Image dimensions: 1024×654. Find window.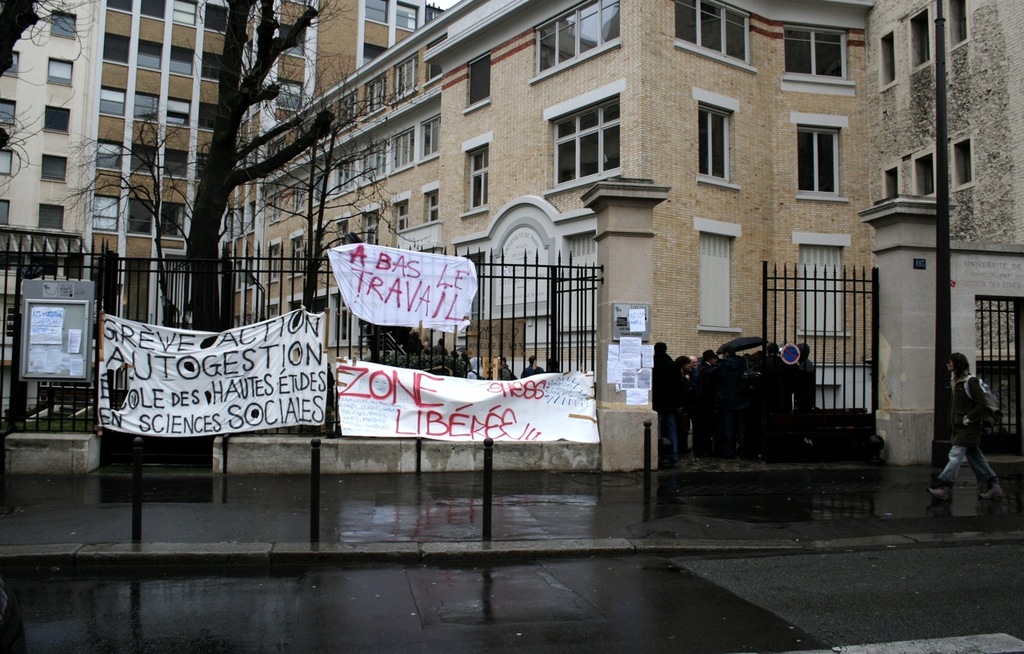
(left=391, top=190, right=409, bottom=235).
